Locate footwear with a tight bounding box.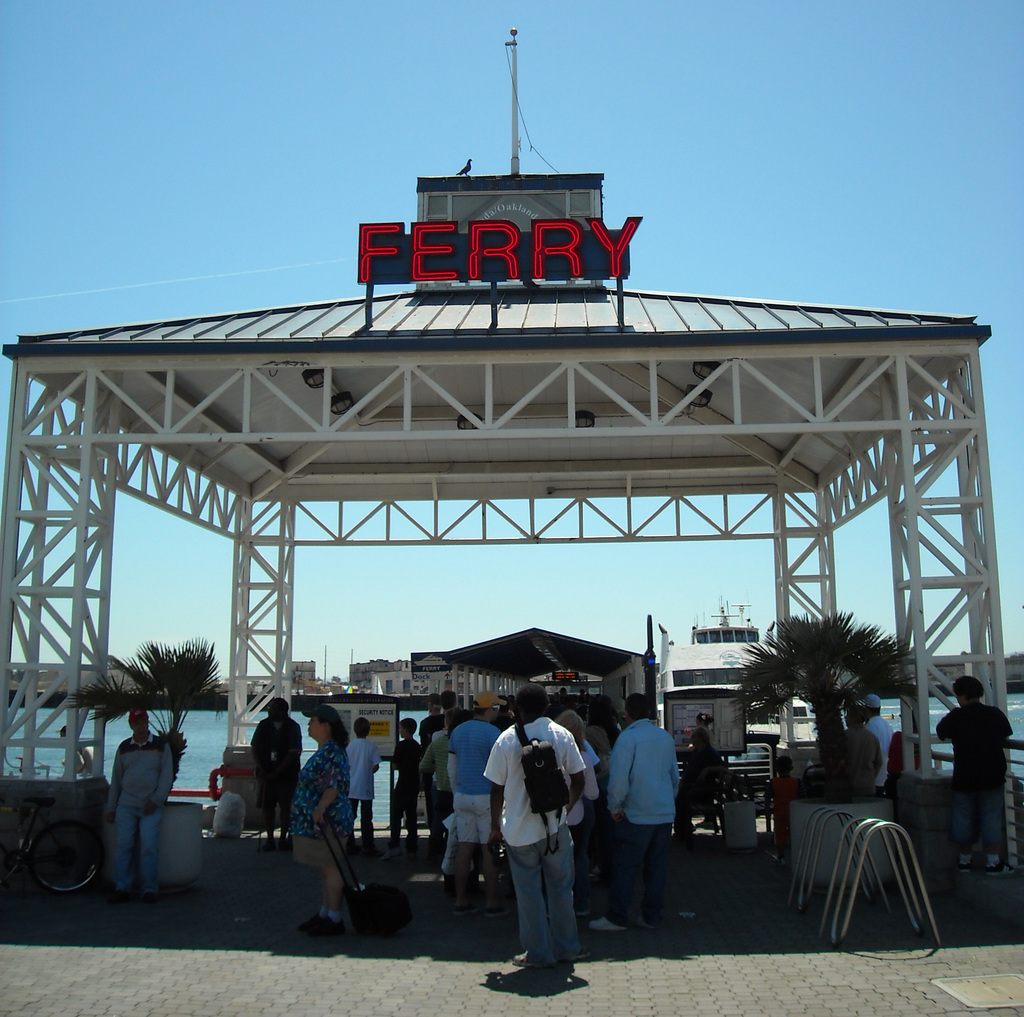
x1=588 y1=873 x2=596 y2=886.
